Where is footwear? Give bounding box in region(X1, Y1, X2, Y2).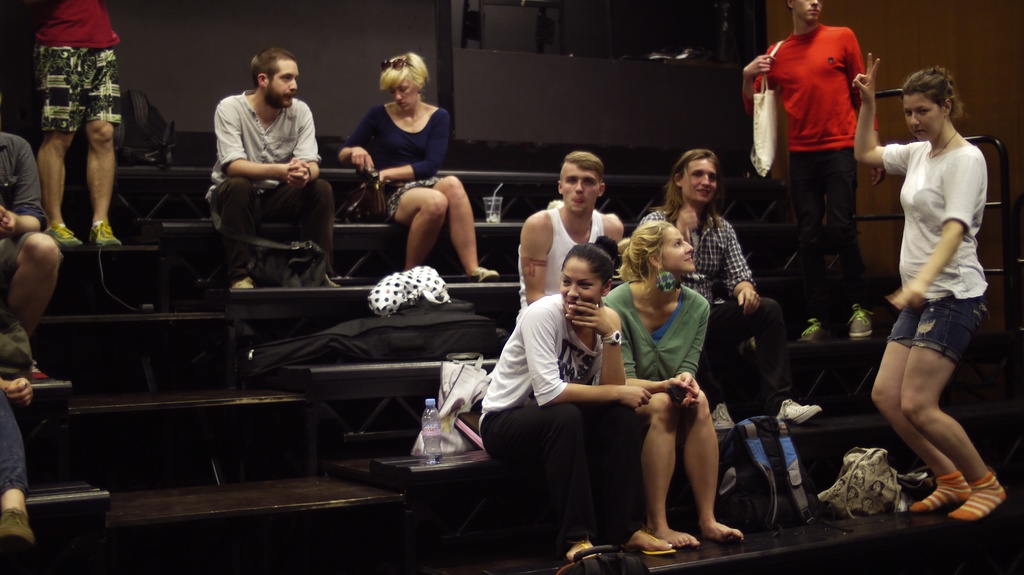
region(0, 508, 34, 547).
